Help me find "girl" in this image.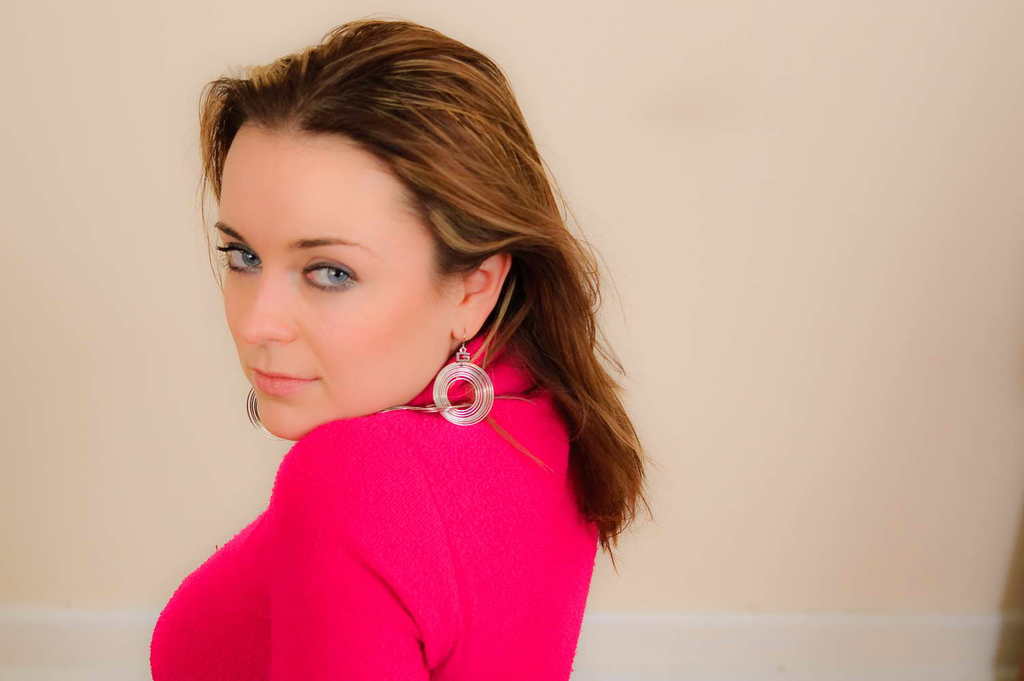
Found it: select_region(146, 14, 659, 680).
